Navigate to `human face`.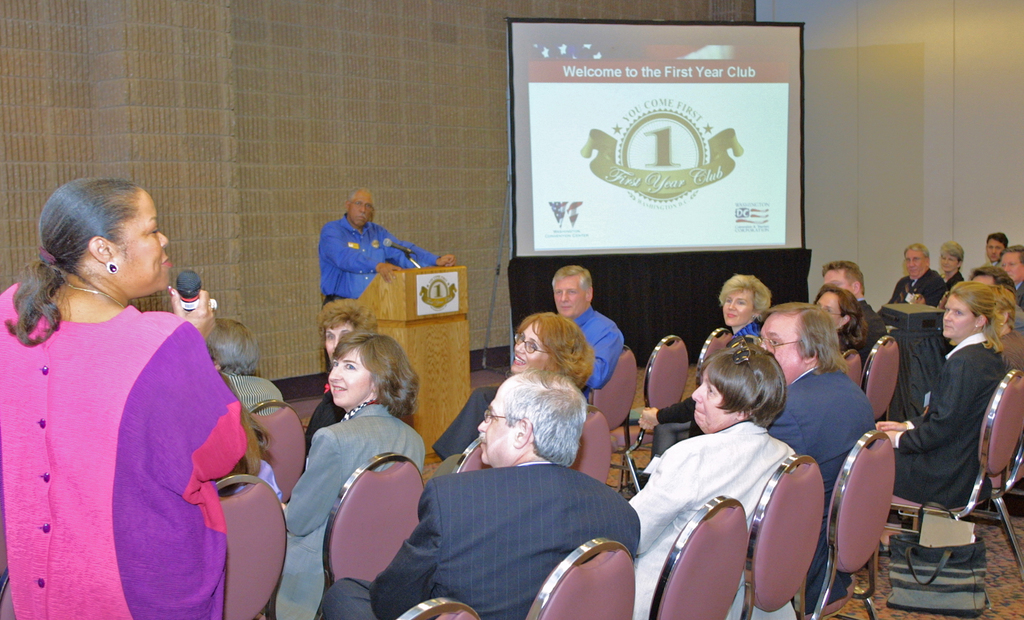
Navigation target: 906, 251, 927, 276.
